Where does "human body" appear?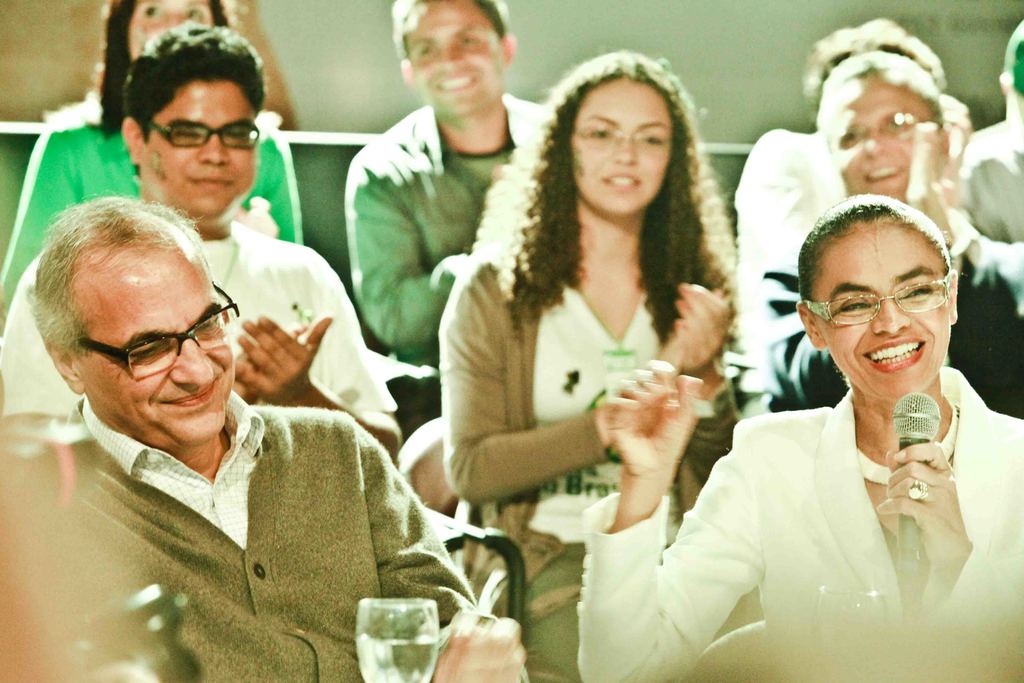
Appears at select_region(423, 51, 758, 680).
